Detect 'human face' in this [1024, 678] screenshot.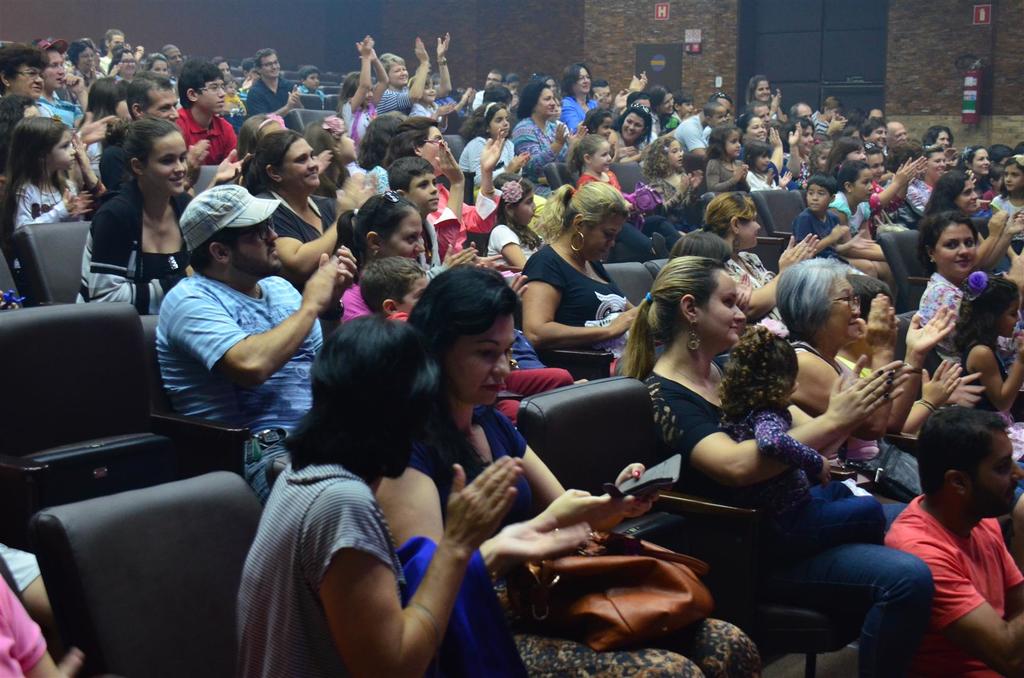
Detection: locate(488, 109, 508, 138).
